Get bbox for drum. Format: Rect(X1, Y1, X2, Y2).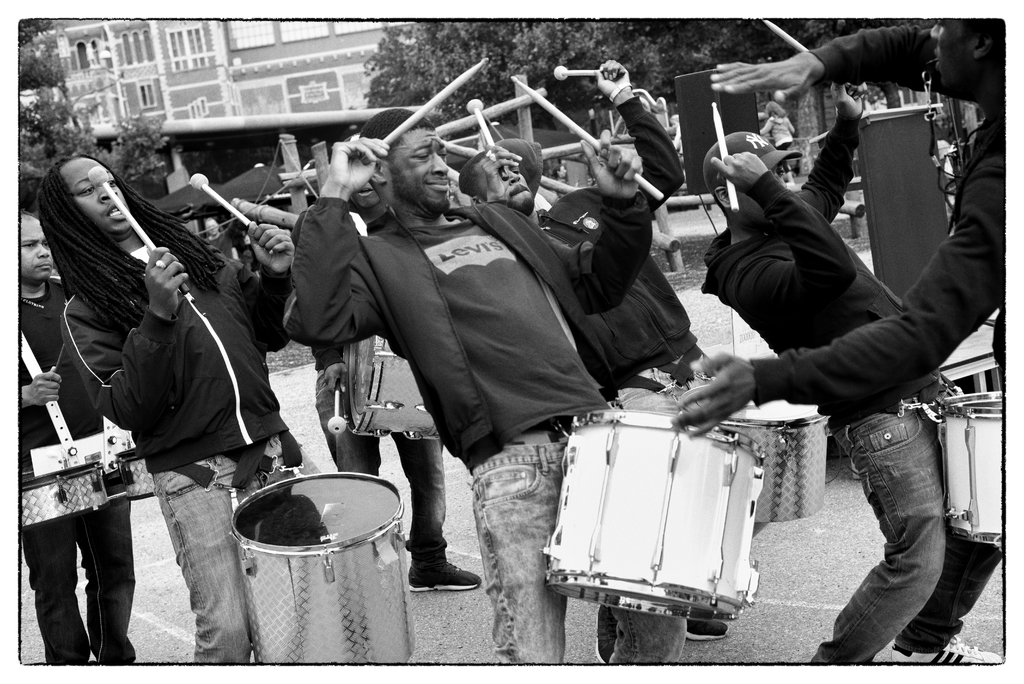
Rect(341, 326, 447, 445).
